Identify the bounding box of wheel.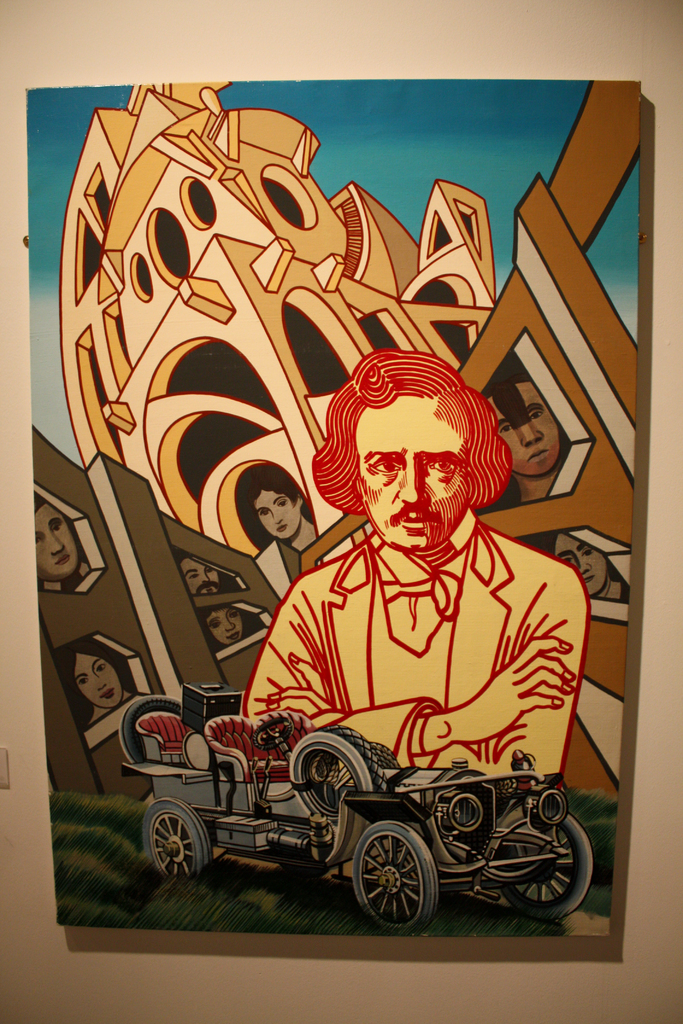
[143,796,206,877].
